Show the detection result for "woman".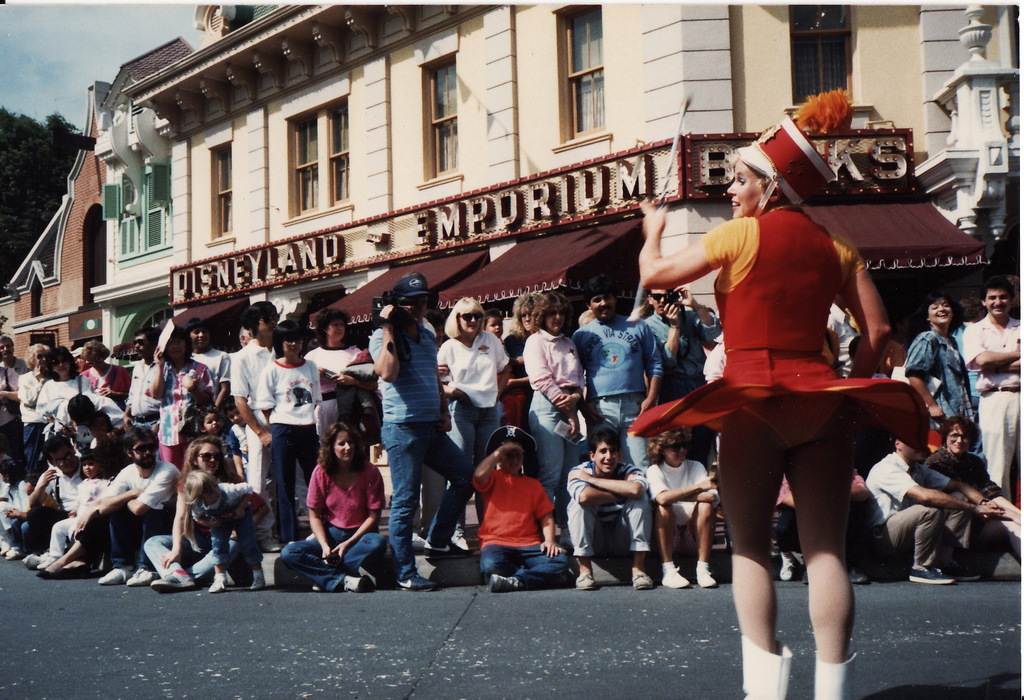
{"x1": 32, "y1": 347, "x2": 94, "y2": 427}.
